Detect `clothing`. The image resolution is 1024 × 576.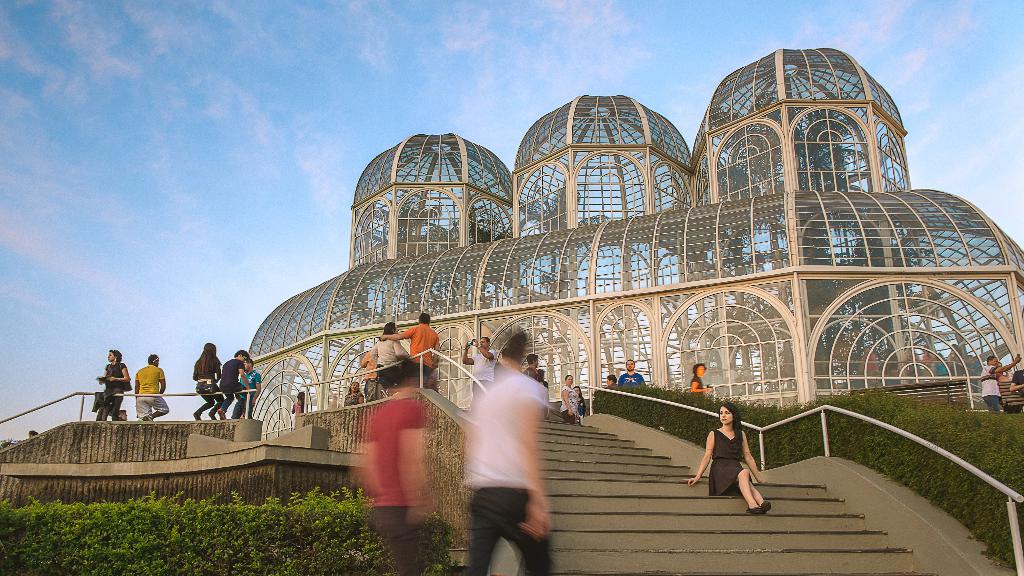
(x1=562, y1=388, x2=578, y2=424).
